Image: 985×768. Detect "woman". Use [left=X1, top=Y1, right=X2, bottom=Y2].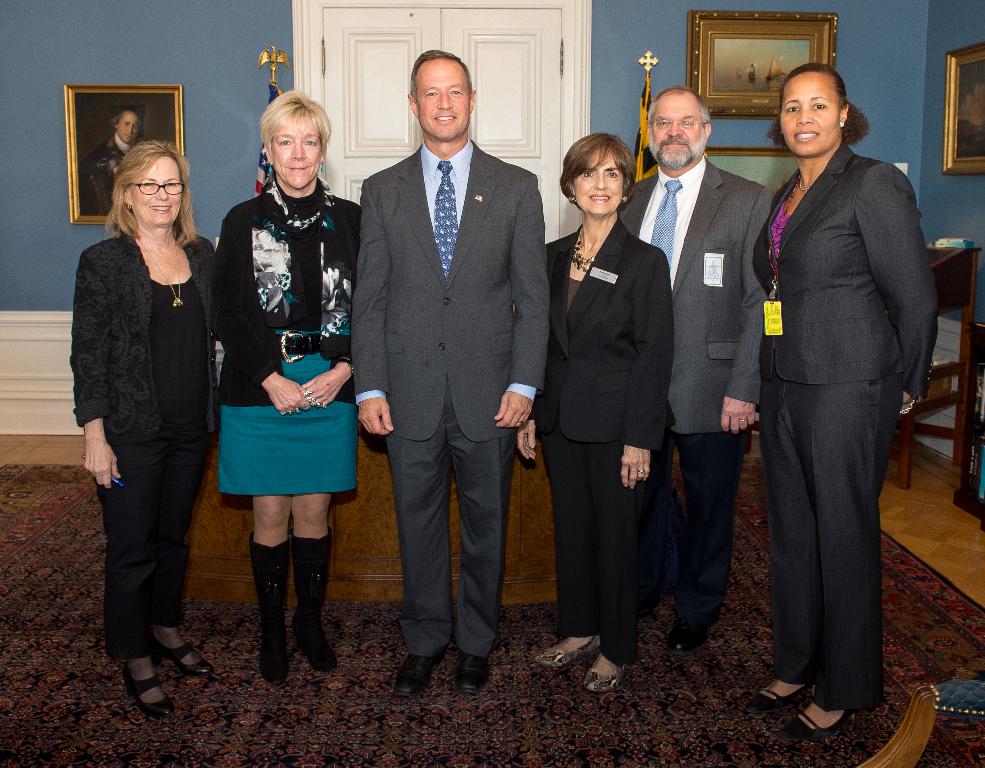
[left=507, top=132, right=672, bottom=697].
